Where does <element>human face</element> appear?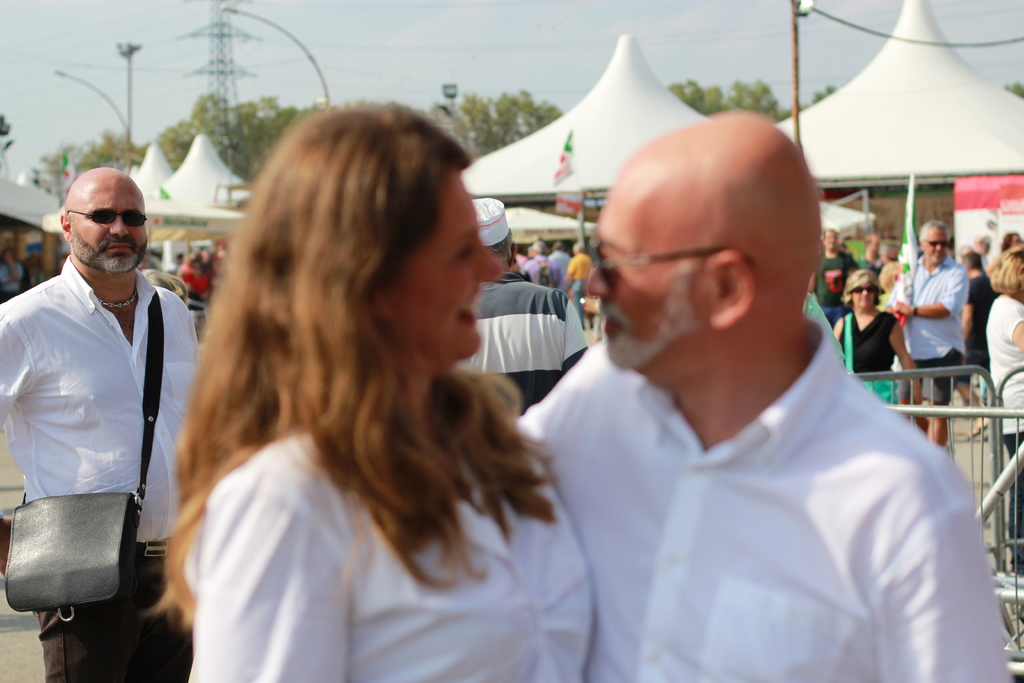
Appears at bbox(1009, 231, 1019, 249).
